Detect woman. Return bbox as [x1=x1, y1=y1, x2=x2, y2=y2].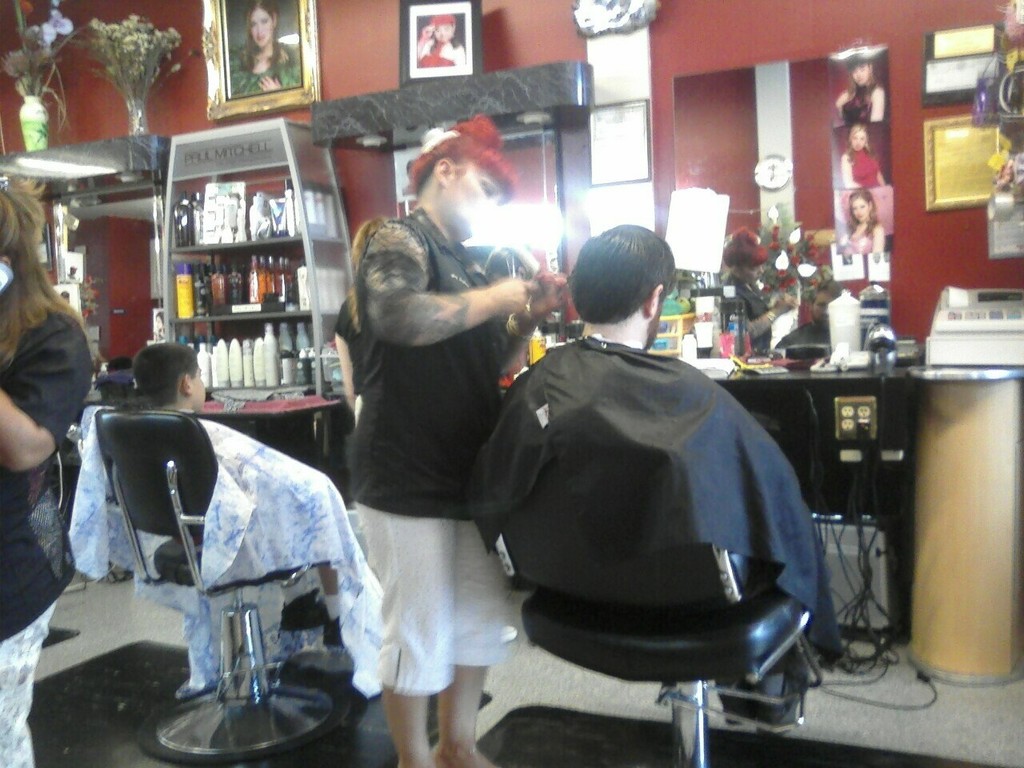
[x1=318, y1=150, x2=550, y2=764].
